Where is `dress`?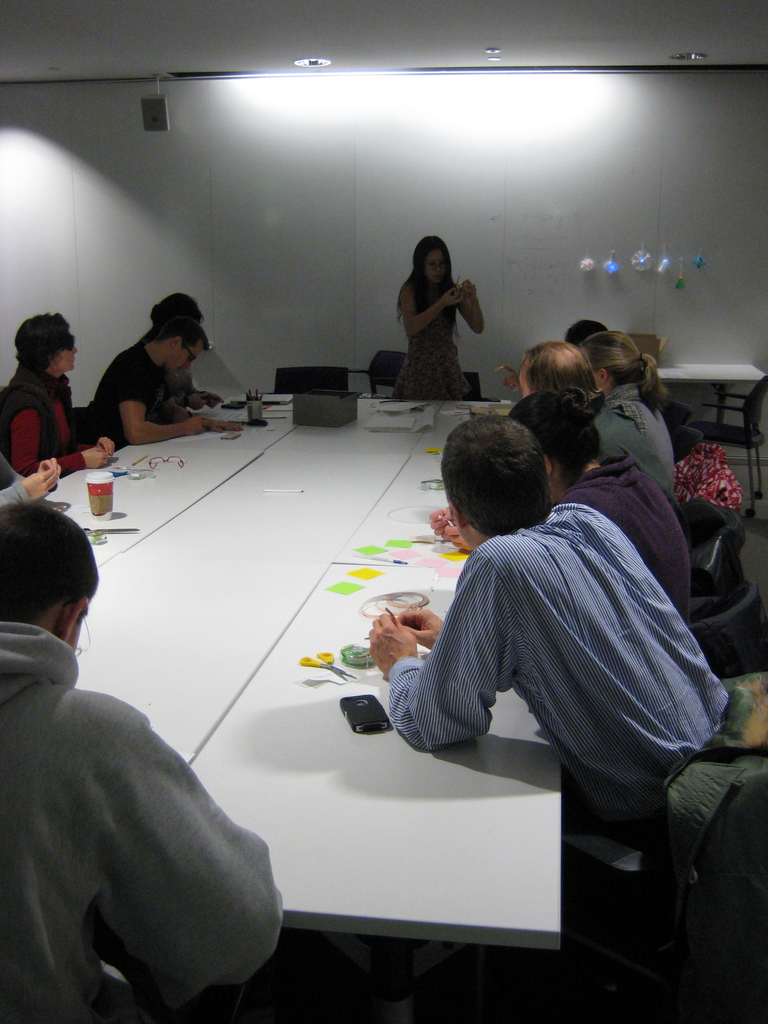
select_region(392, 278, 468, 396).
